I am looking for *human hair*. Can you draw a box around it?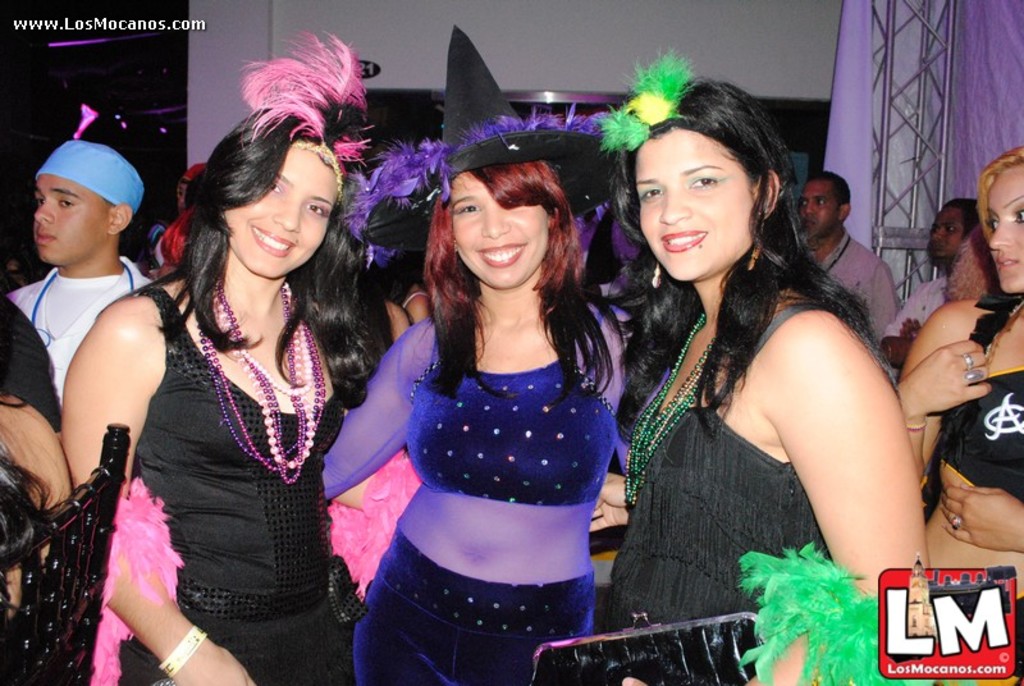
Sure, the bounding box is 974, 145, 1023, 225.
